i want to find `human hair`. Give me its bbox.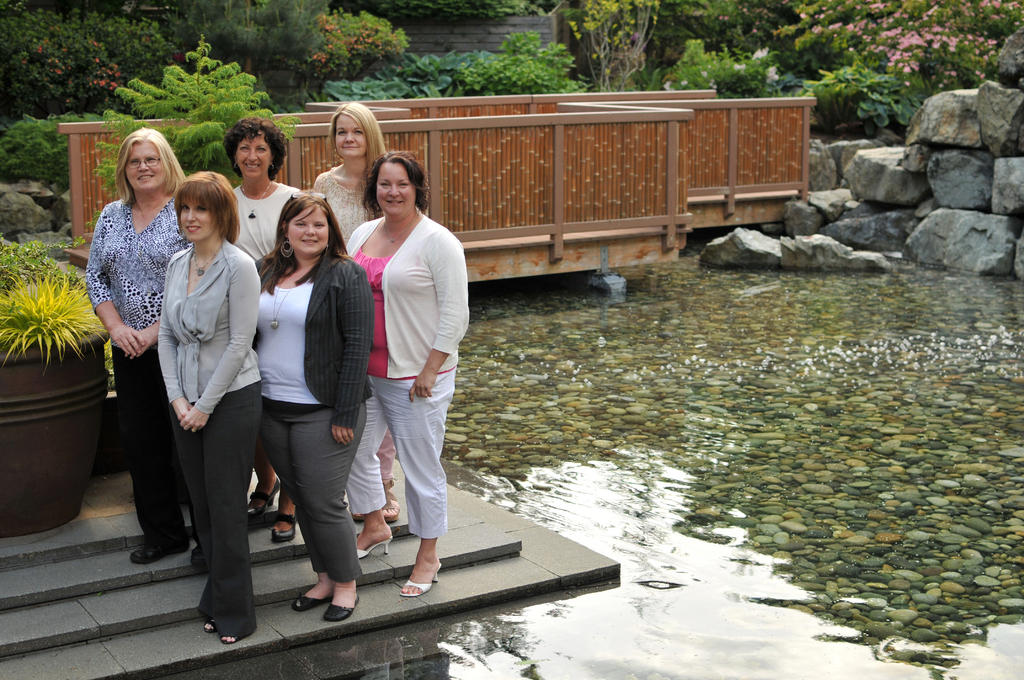
bbox(326, 99, 386, 175).
